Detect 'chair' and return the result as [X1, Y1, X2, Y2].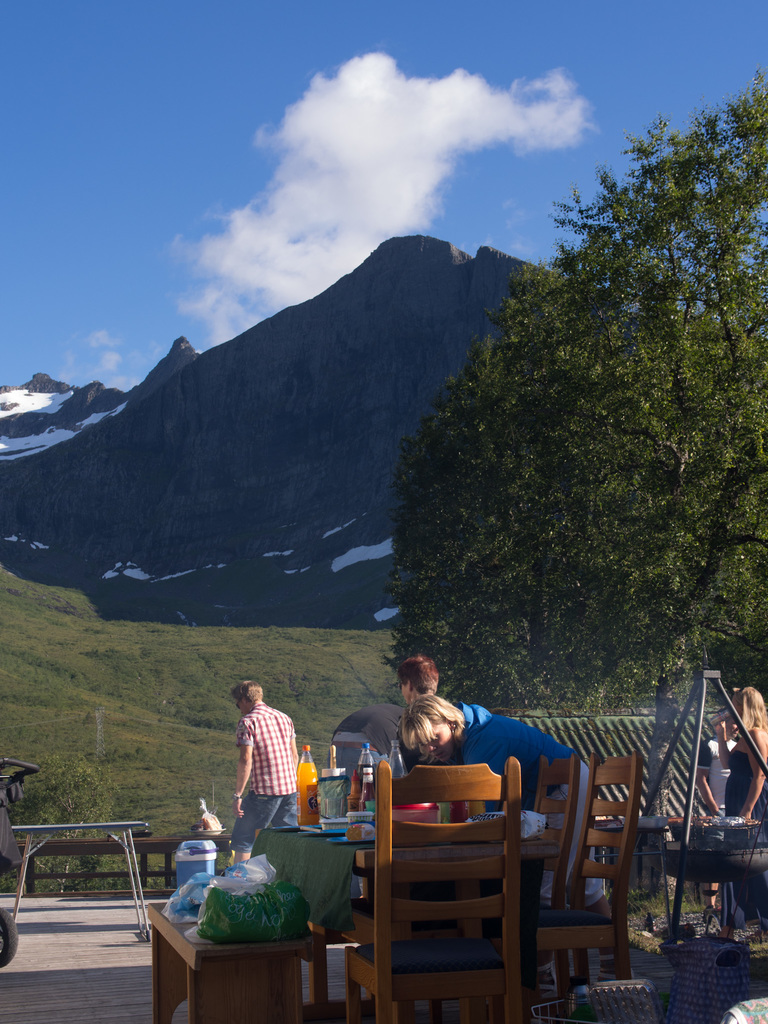
[458, 756, 581, 1023].
